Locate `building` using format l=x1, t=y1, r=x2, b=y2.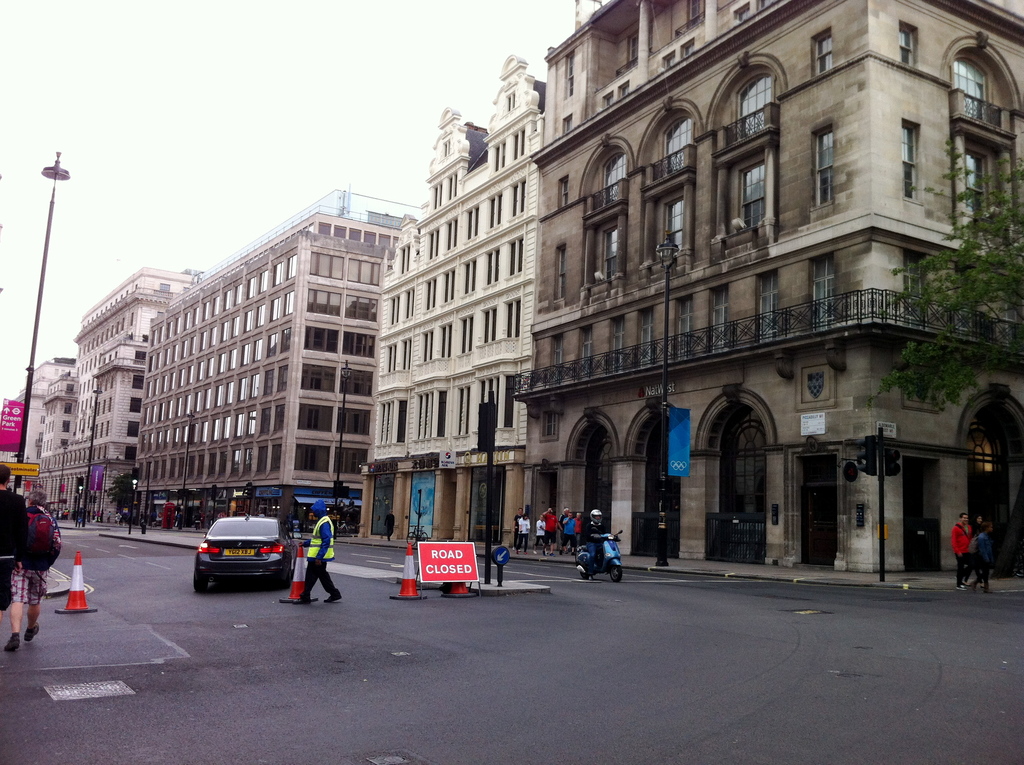
l=38, t=269, r=189, b=515.
